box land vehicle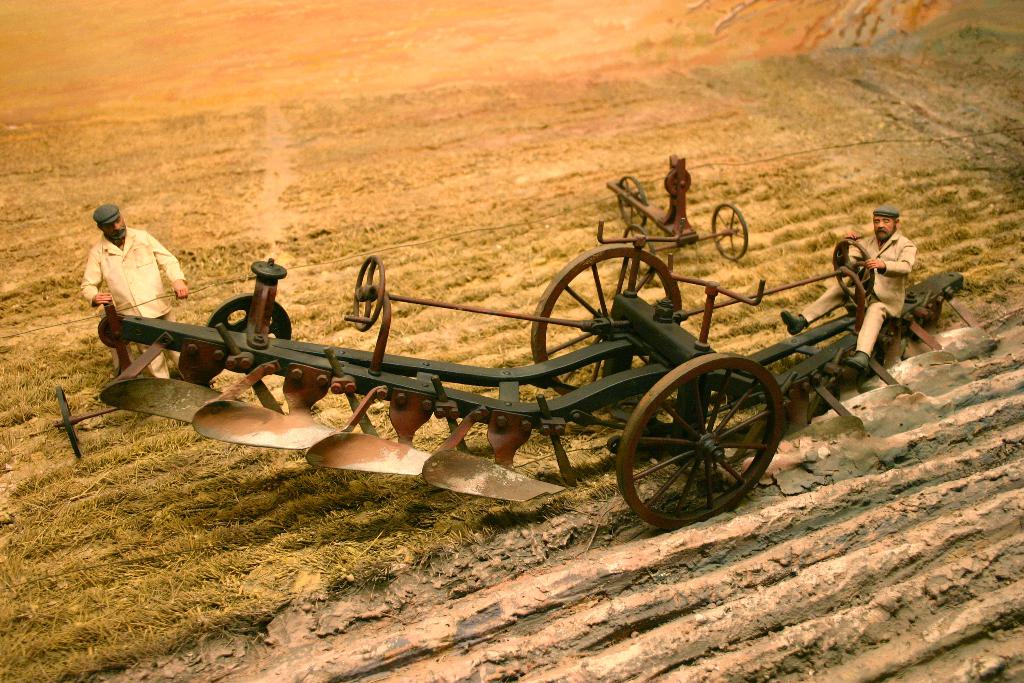
box=[602, 155, 751, 279]
